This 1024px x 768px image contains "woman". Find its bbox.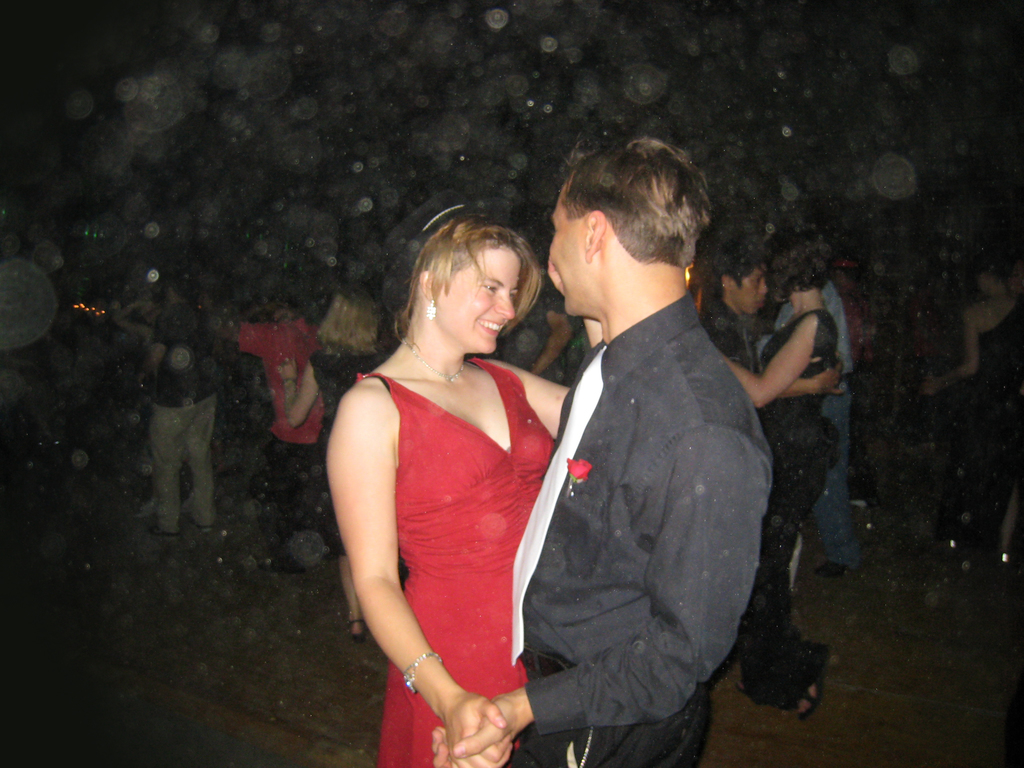
region(918, 253, 1023, 564).
